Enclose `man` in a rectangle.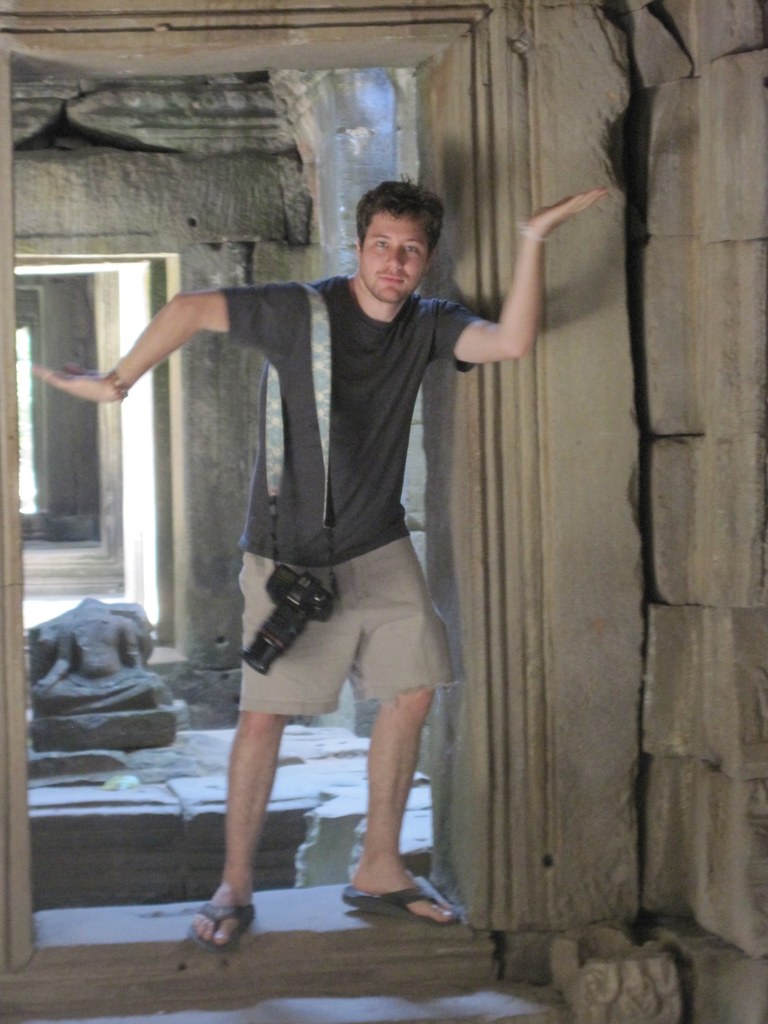
box(20, 176, 620, 963).
